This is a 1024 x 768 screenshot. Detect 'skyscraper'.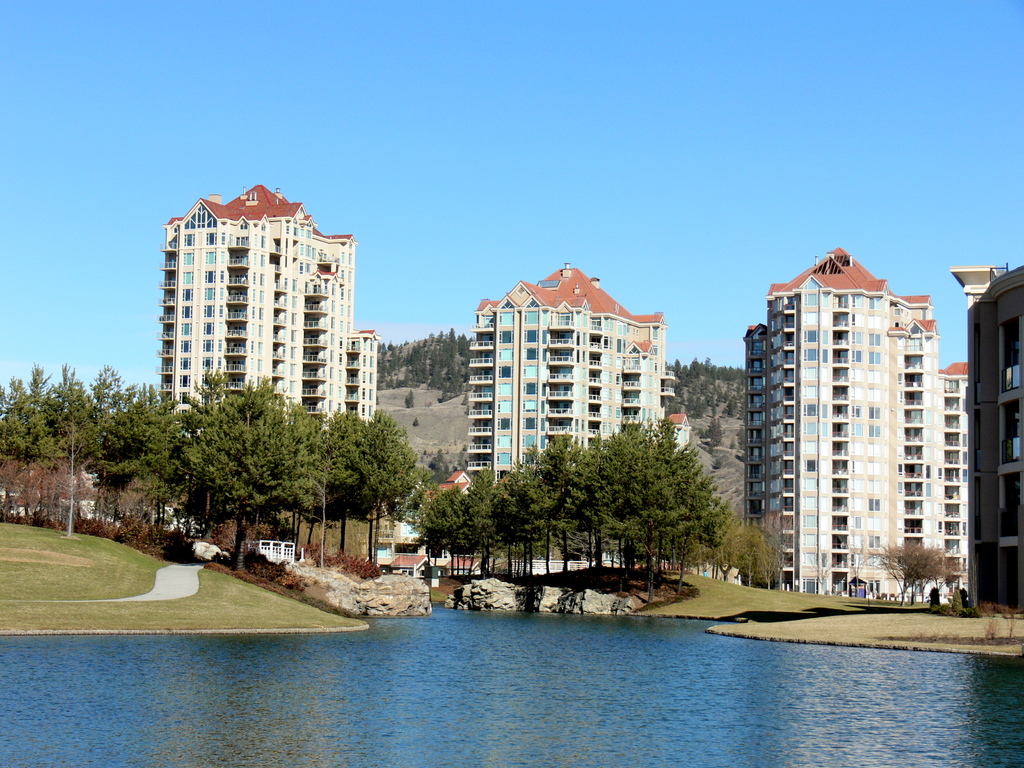
<box>166,173,358,535</box>.
